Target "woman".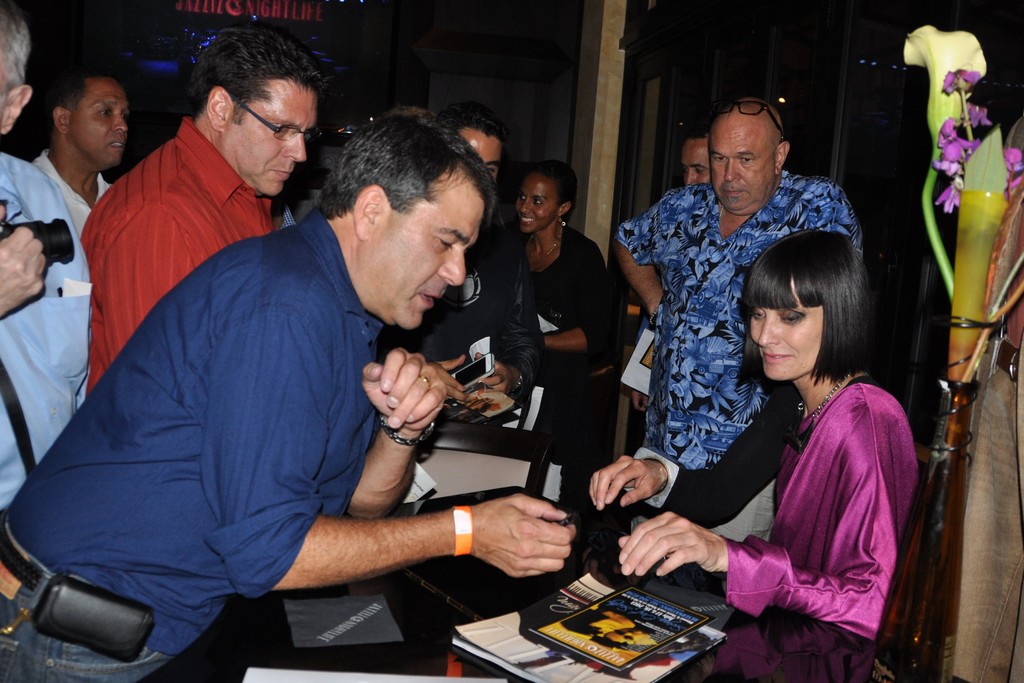
Target region: 615:169:934:660.
